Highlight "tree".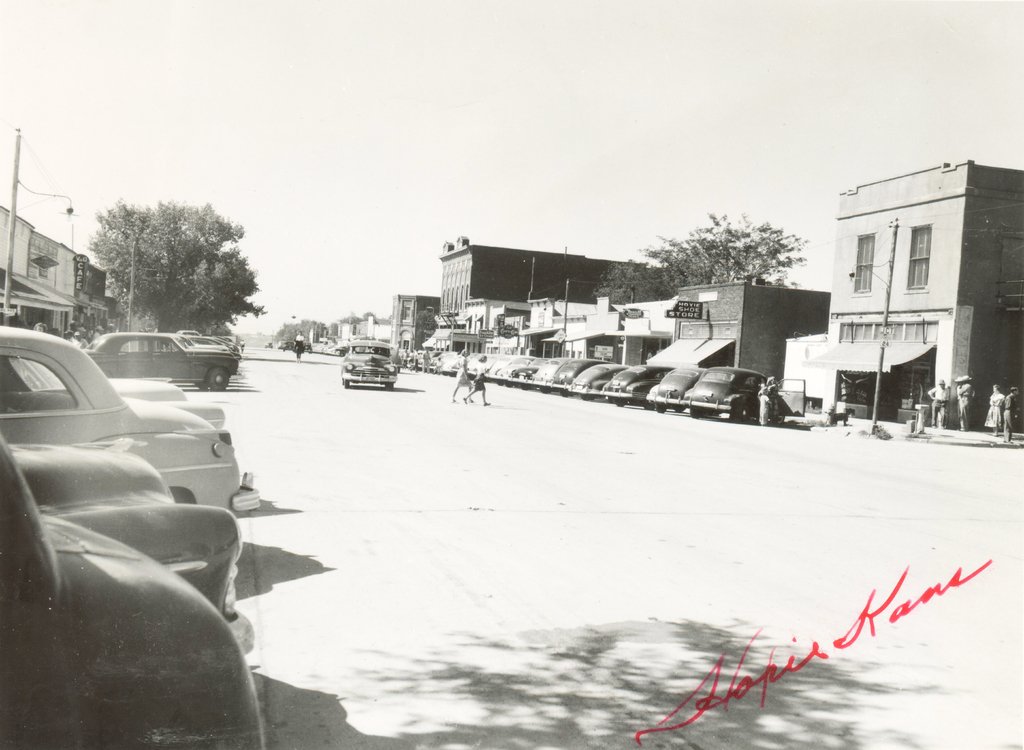
Highlighted region: x1=72, y1=192, x2=262, y2=340.
